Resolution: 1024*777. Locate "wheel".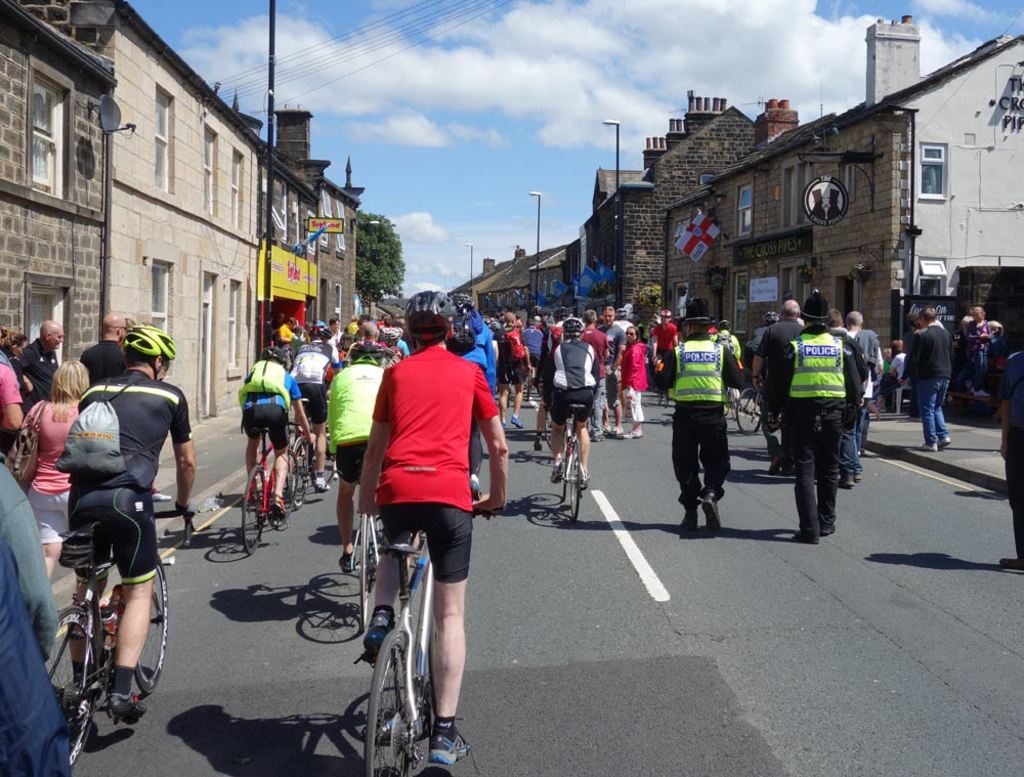
44/605/100/766.
